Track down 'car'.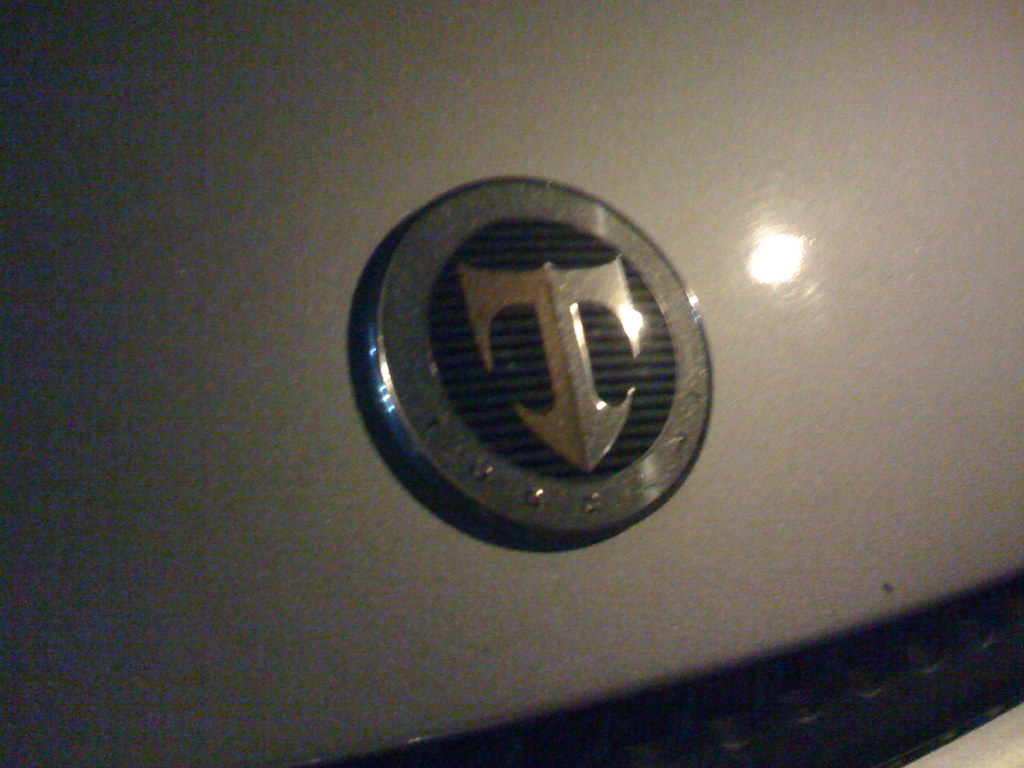
Tracked to bbox=[0, 0, 1023, 767].
